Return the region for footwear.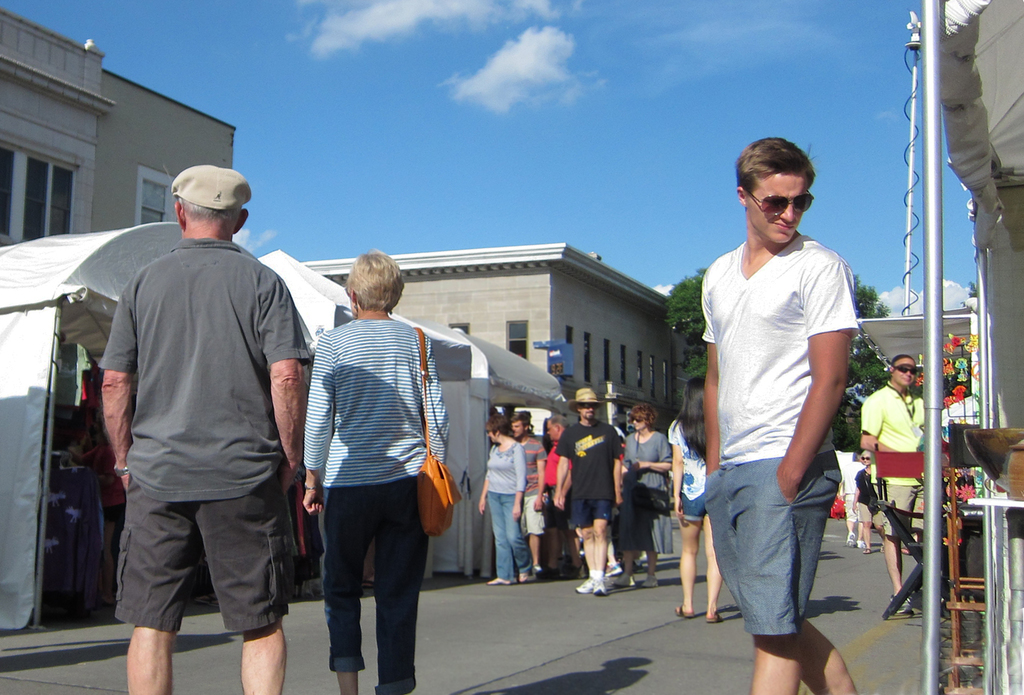
[left=517, top=567, right=528, bottom=580].
